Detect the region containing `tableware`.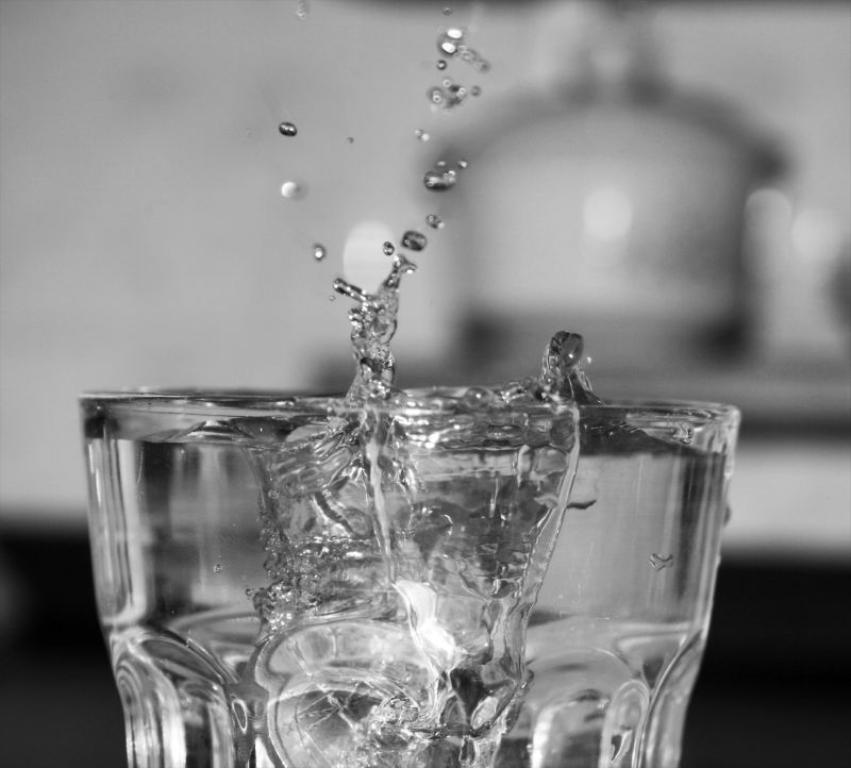
{"left": 50, "top": 298, "right": 745, "bottom": 763}.
